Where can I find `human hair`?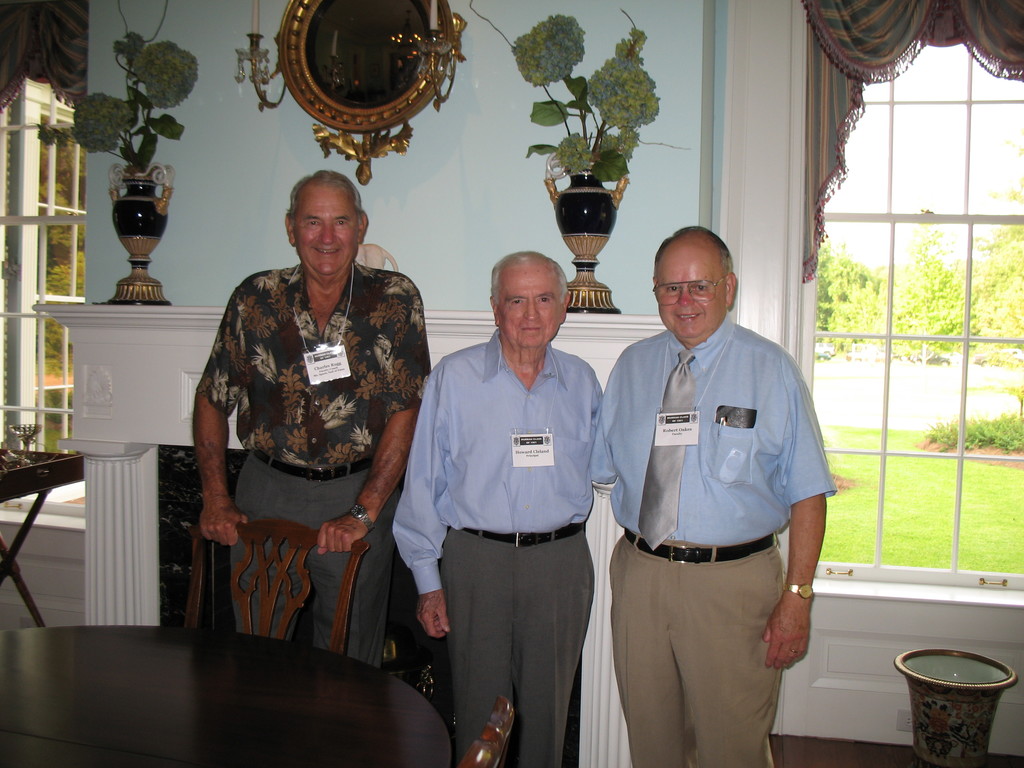
You can find it at <bbox>653, 225, 733, 285</bbox>.
